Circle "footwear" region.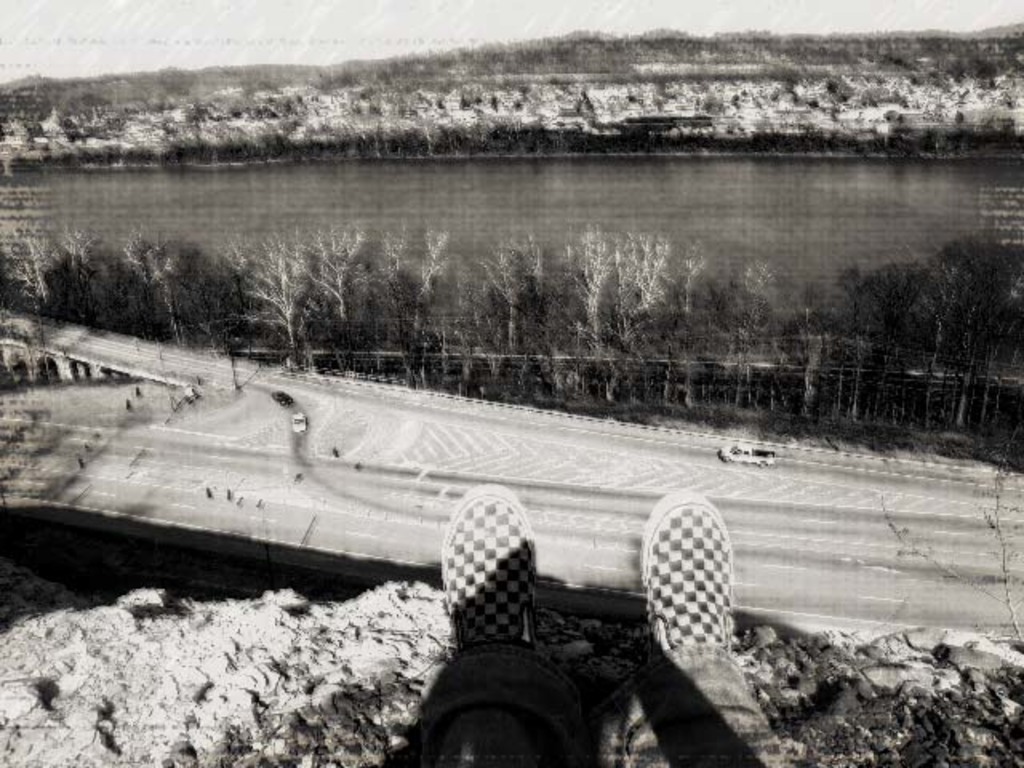
Region: {"left": 638, "top": 486, "right": 734, "bottom": 669}.
